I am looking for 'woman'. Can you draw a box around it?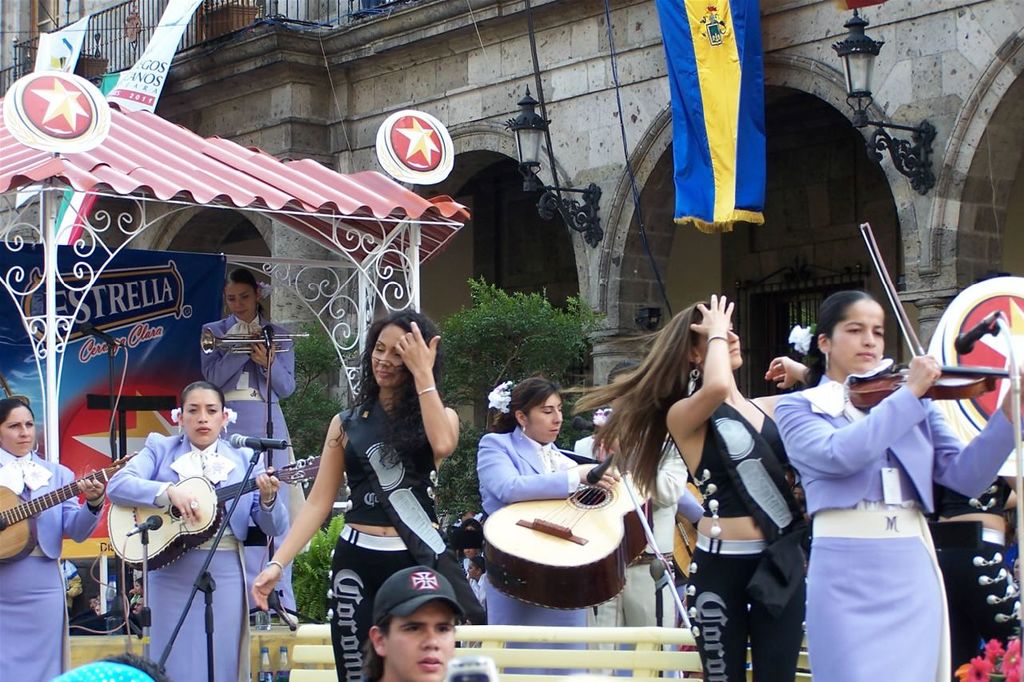
Sure, the bounding box is [560,288,814,681].
